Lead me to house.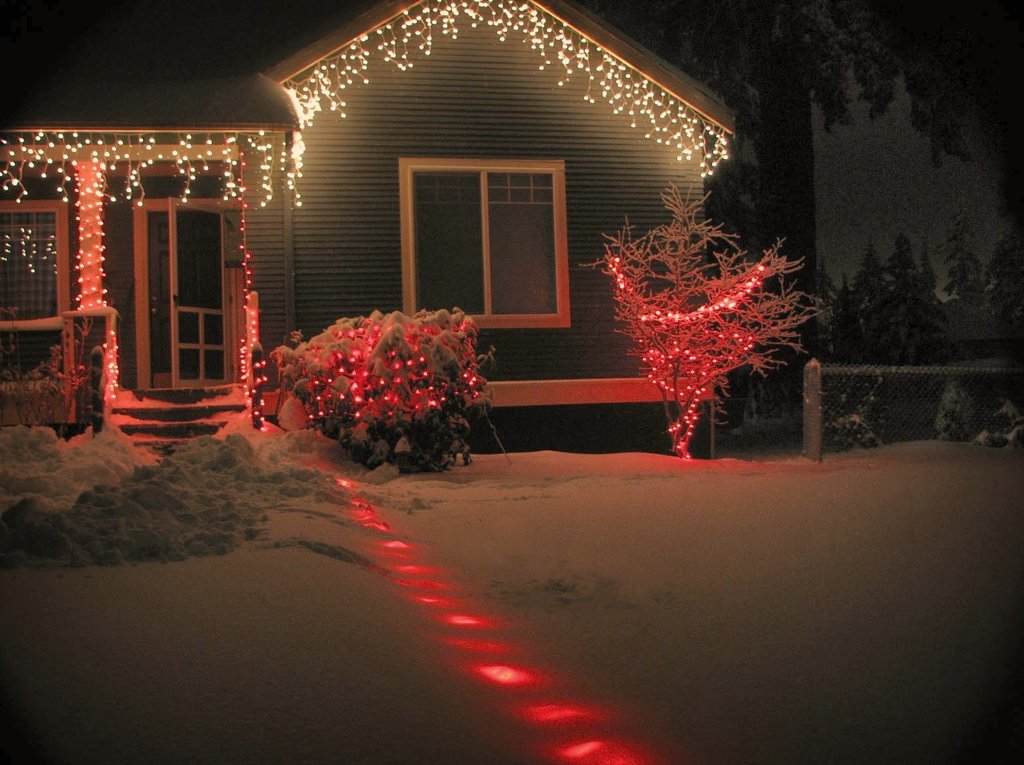
Lead to (709,0,1023,446).
